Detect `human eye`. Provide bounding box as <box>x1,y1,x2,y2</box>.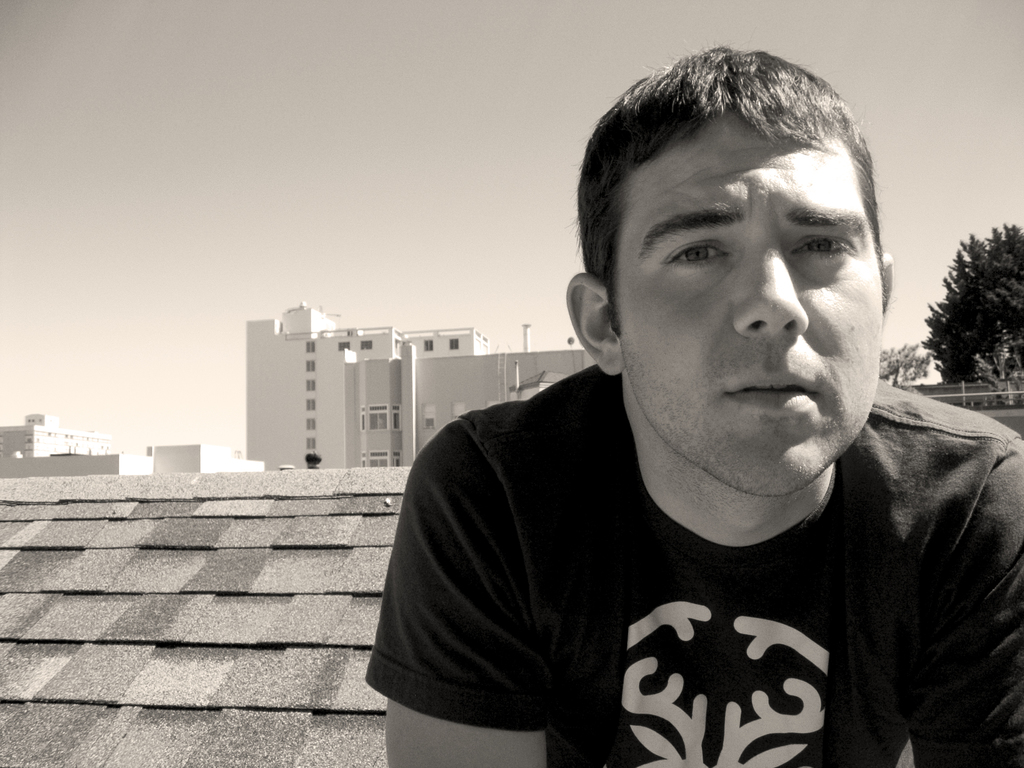
<box>666,236,735,273</box>.
